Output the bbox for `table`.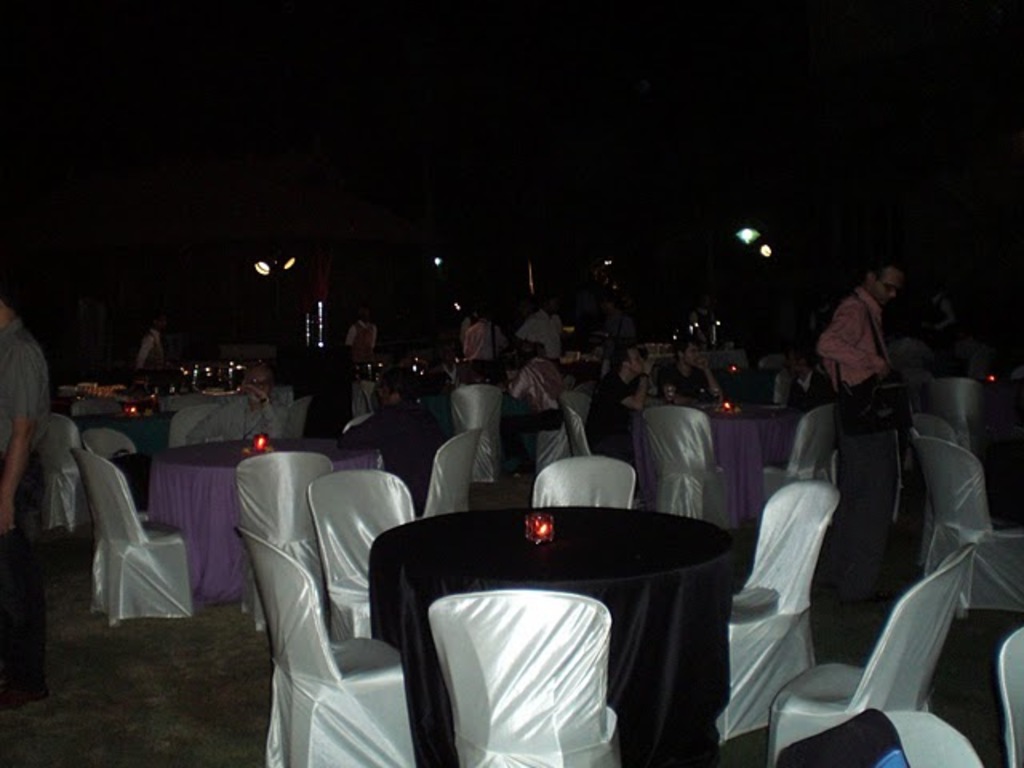
left=669, top=398, right=800, bottom=517.
